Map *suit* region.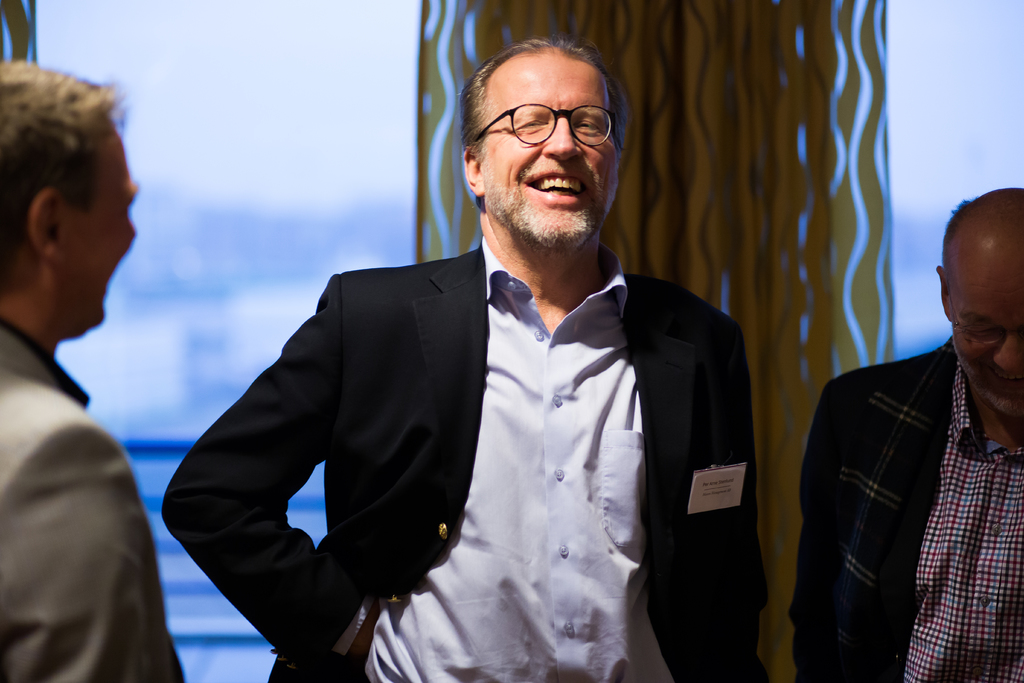
Mapped to l=0, t=316, r=185, b=682.
